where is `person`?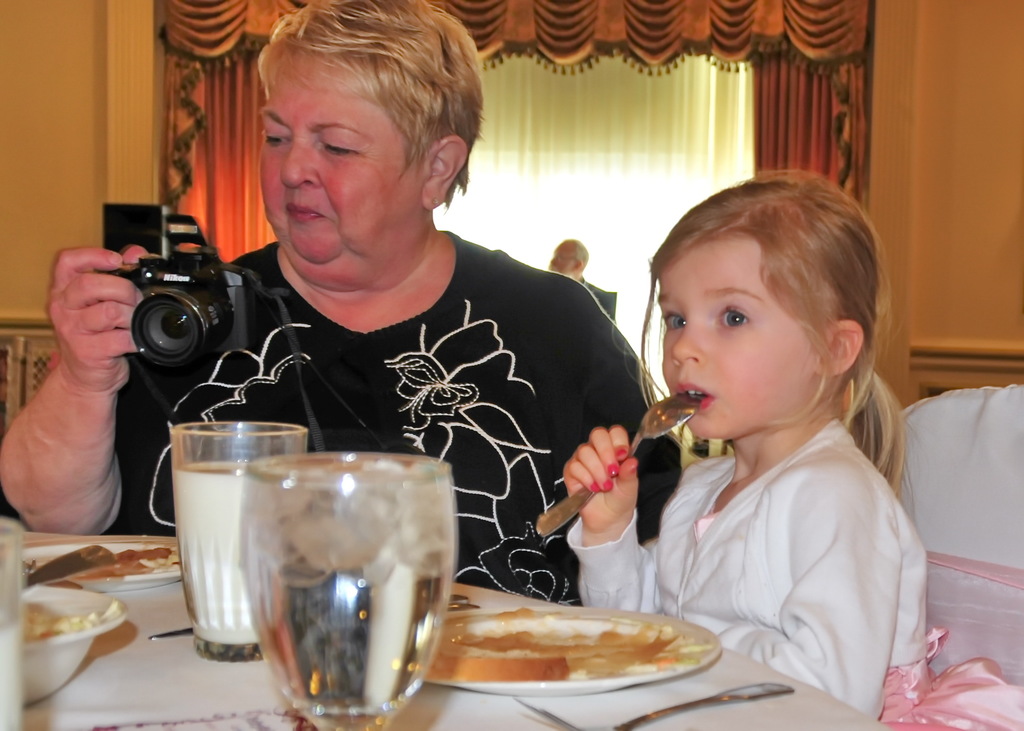
(x1=0, y1=0, x2=680, y2=608).
